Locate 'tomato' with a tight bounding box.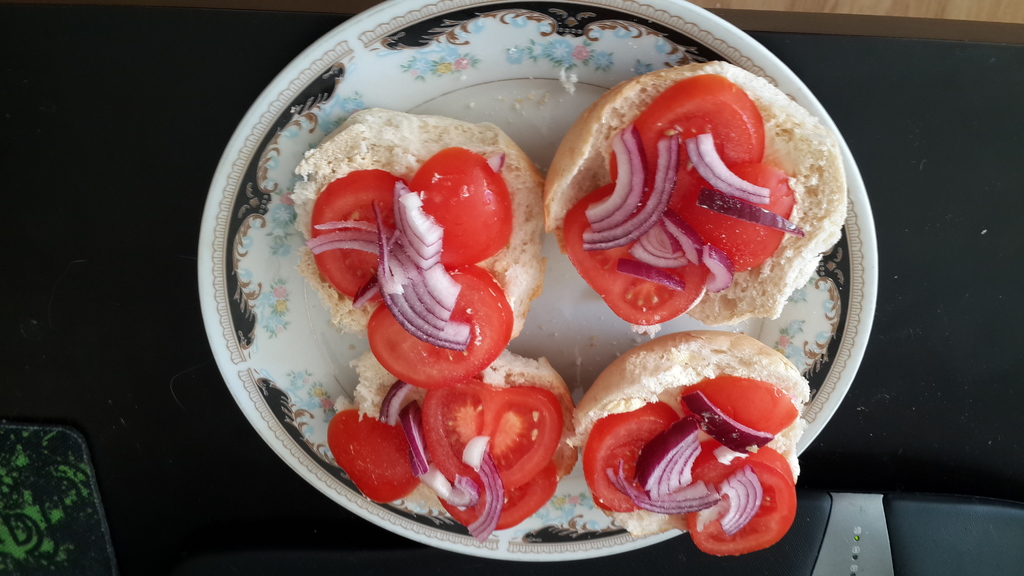
box(685, 442, 795, 556).
